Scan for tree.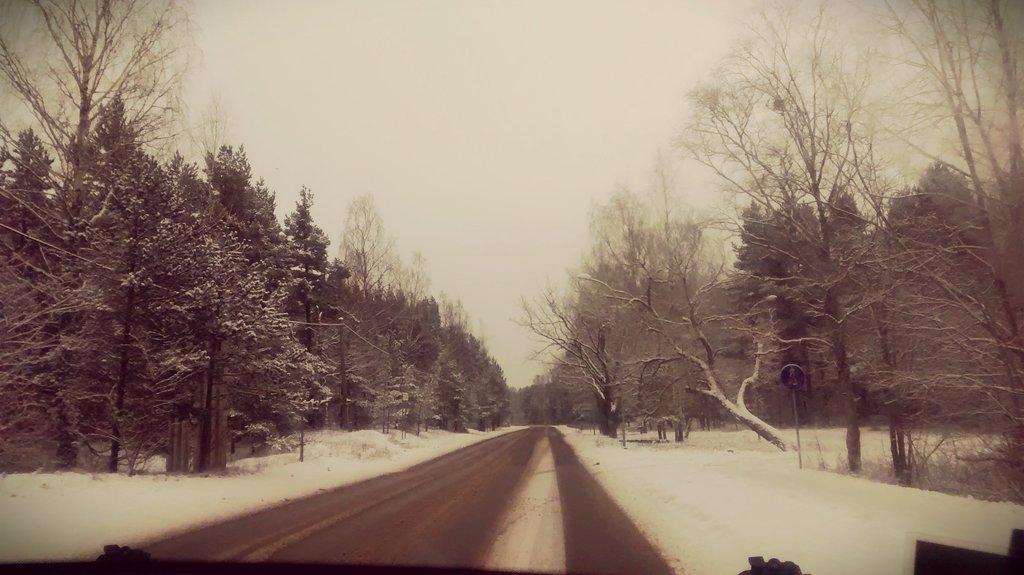
Scan result: [877, 188, 929, 400].
